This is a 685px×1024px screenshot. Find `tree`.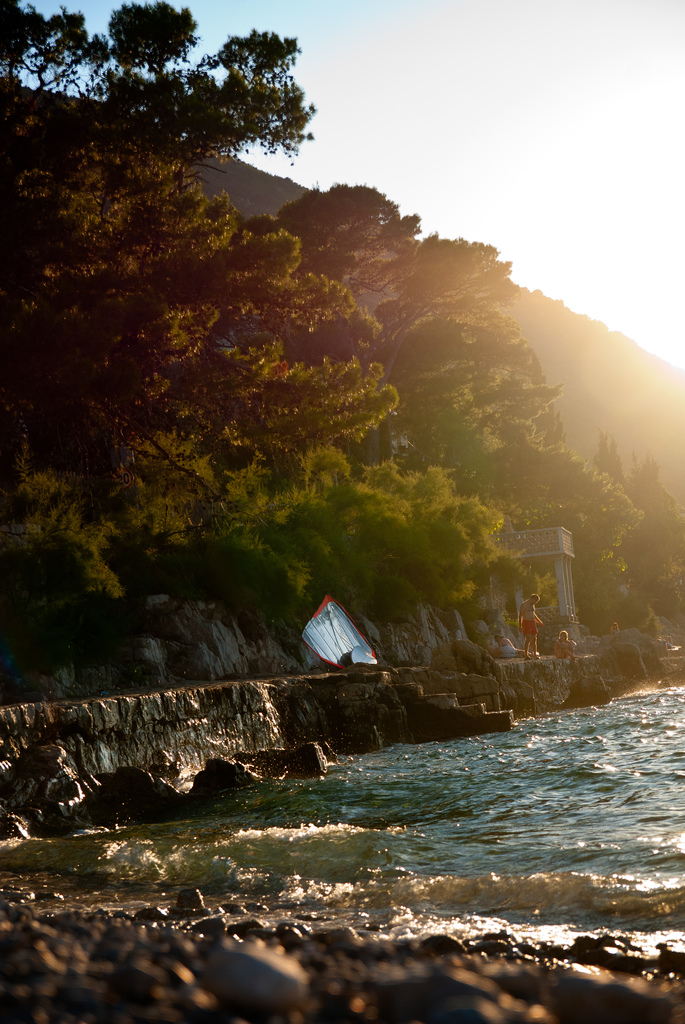
Bounding box: 17:5:90:84.
